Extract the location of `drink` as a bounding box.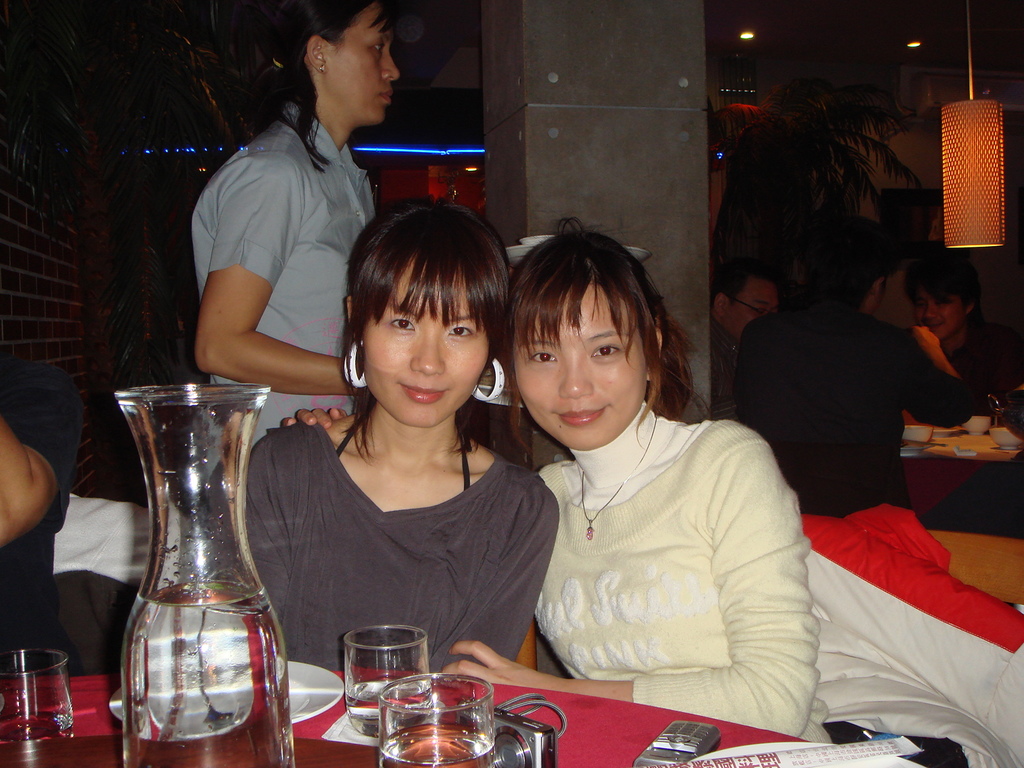
346,680,432,722.
